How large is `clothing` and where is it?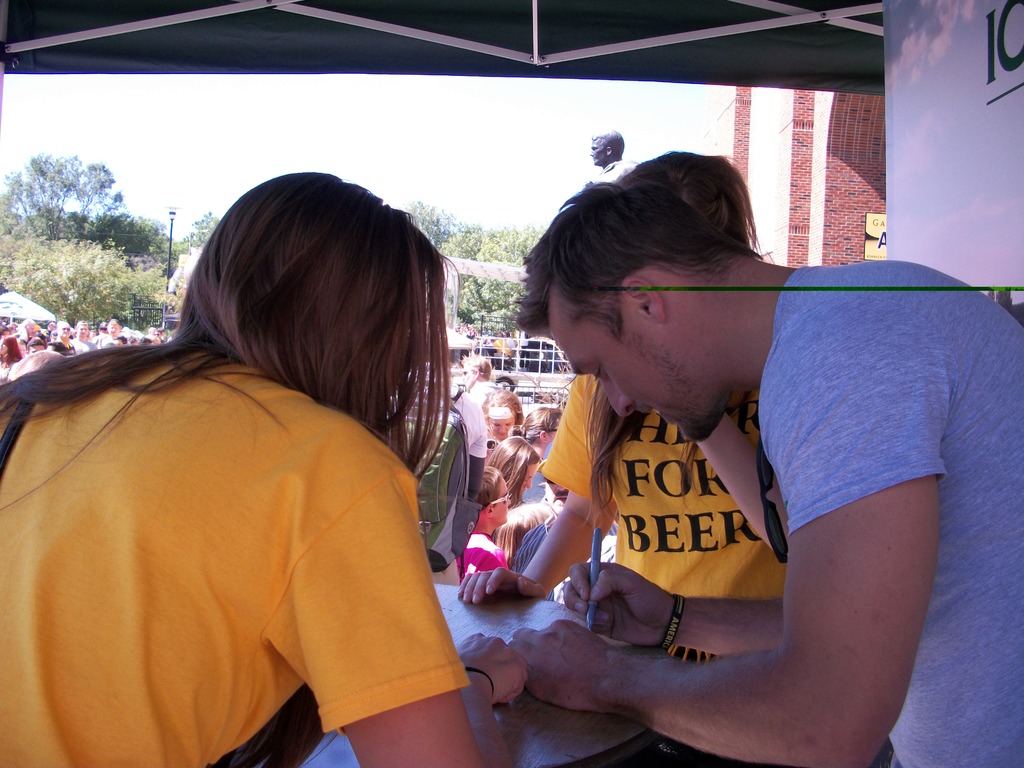
Bounding box: rect(756, 262, 1023, 767).
